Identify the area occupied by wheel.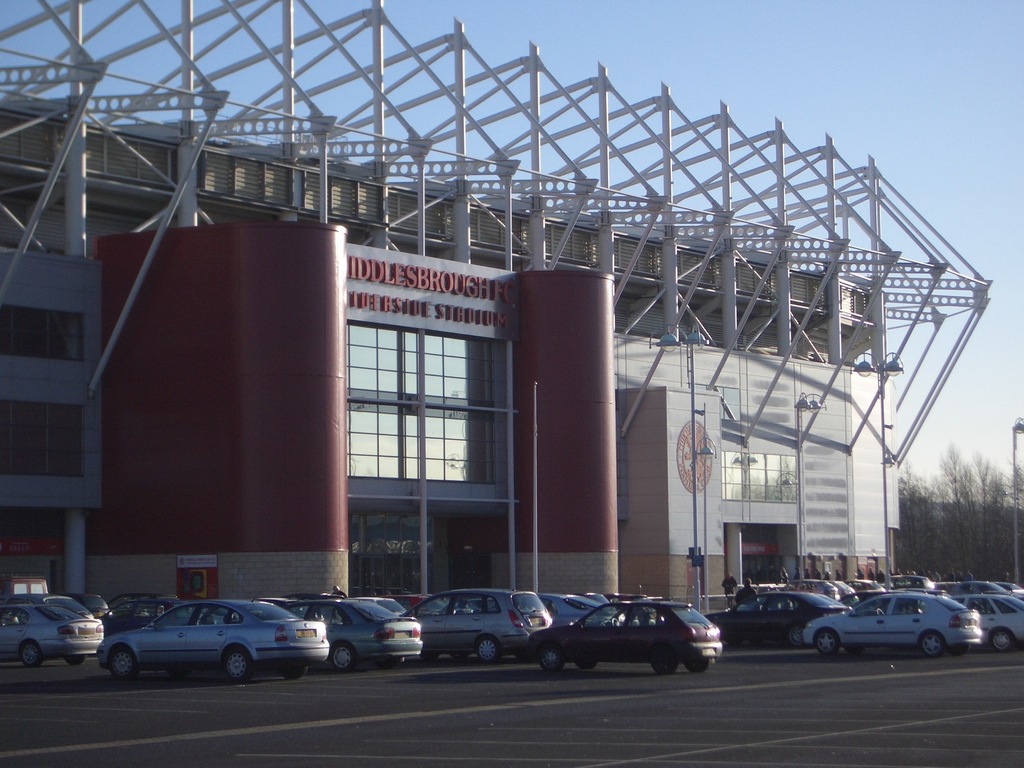
Area: locate(62, 654, 88, 669).
